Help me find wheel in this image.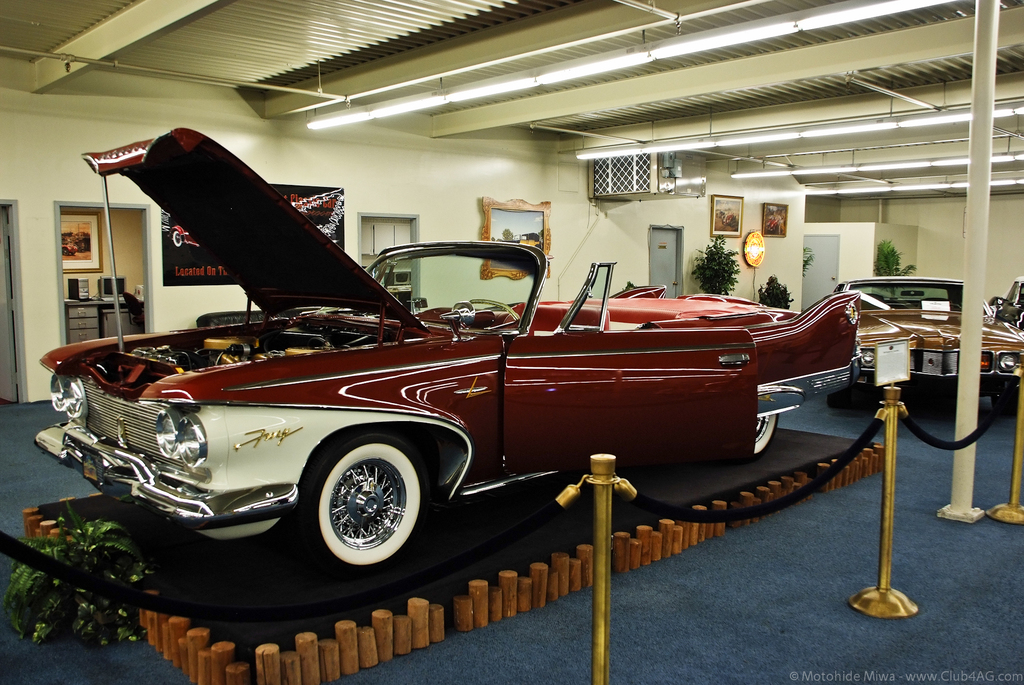
Found it: (left=824, top=391, right=871, bottom=408).
